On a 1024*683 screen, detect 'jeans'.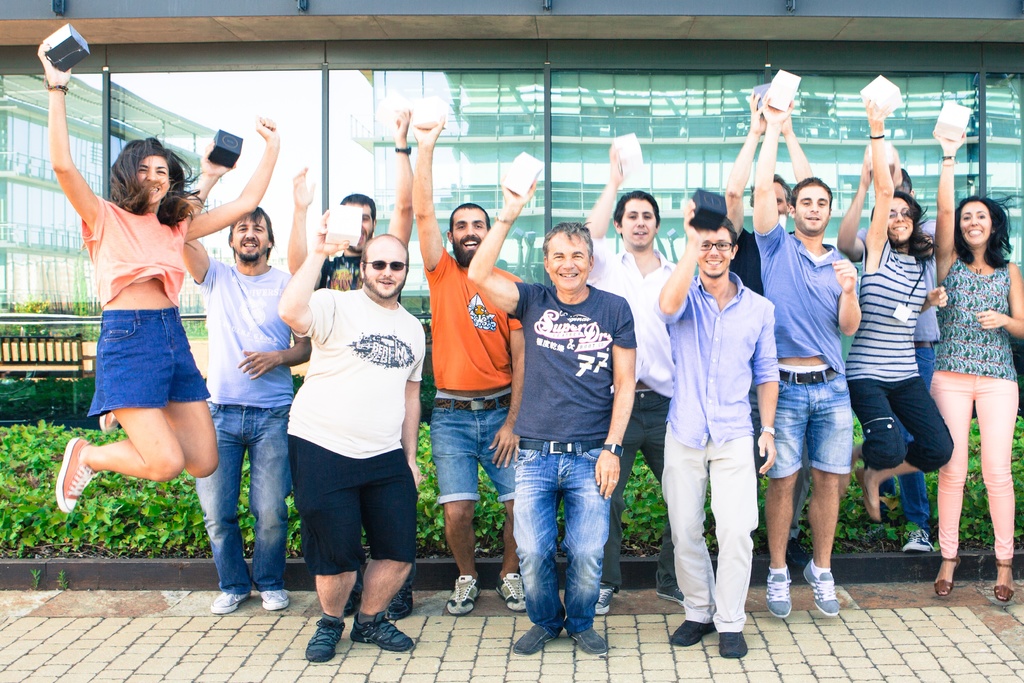
<region>185, 399, 306, 600</region>.
